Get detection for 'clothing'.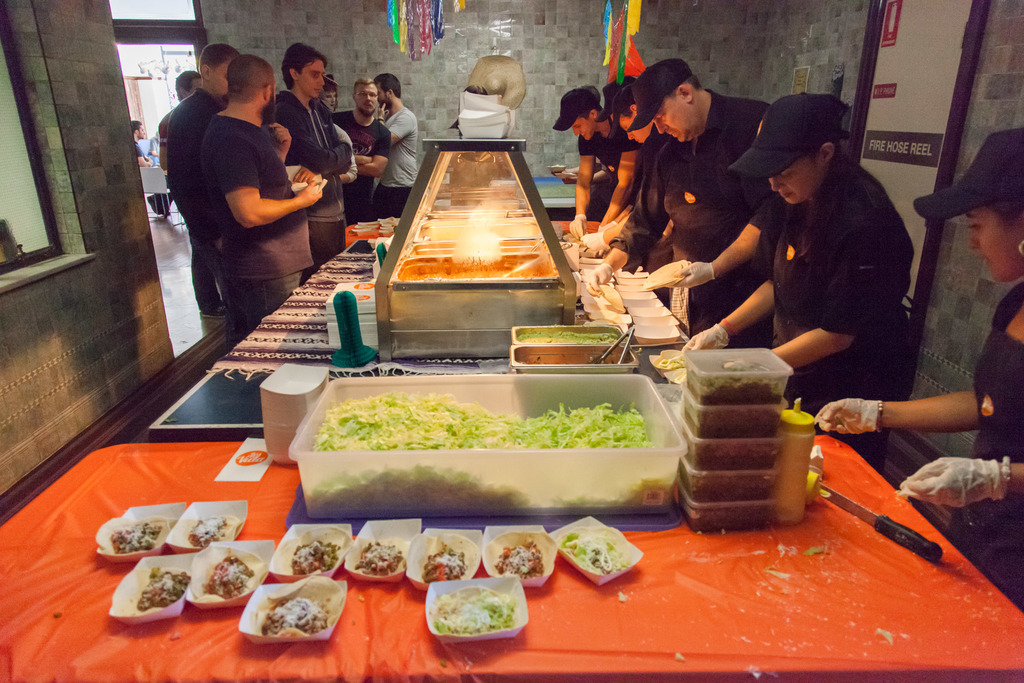
Detection: rect(675, 90, 771, 349).
